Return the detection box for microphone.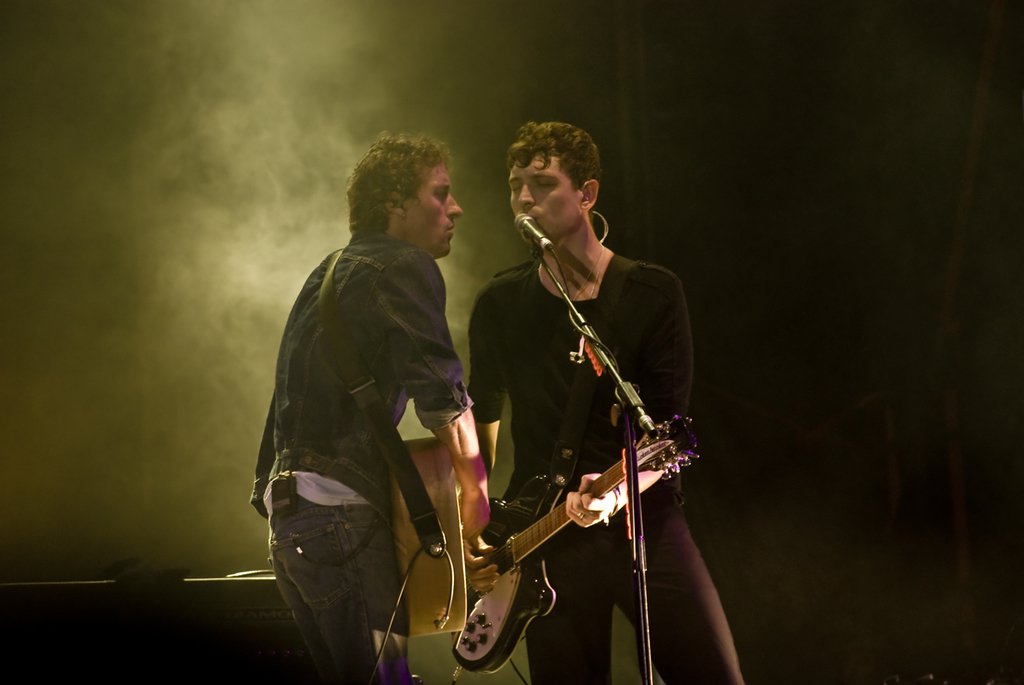
bbox=[514, 212, 553, 252].
